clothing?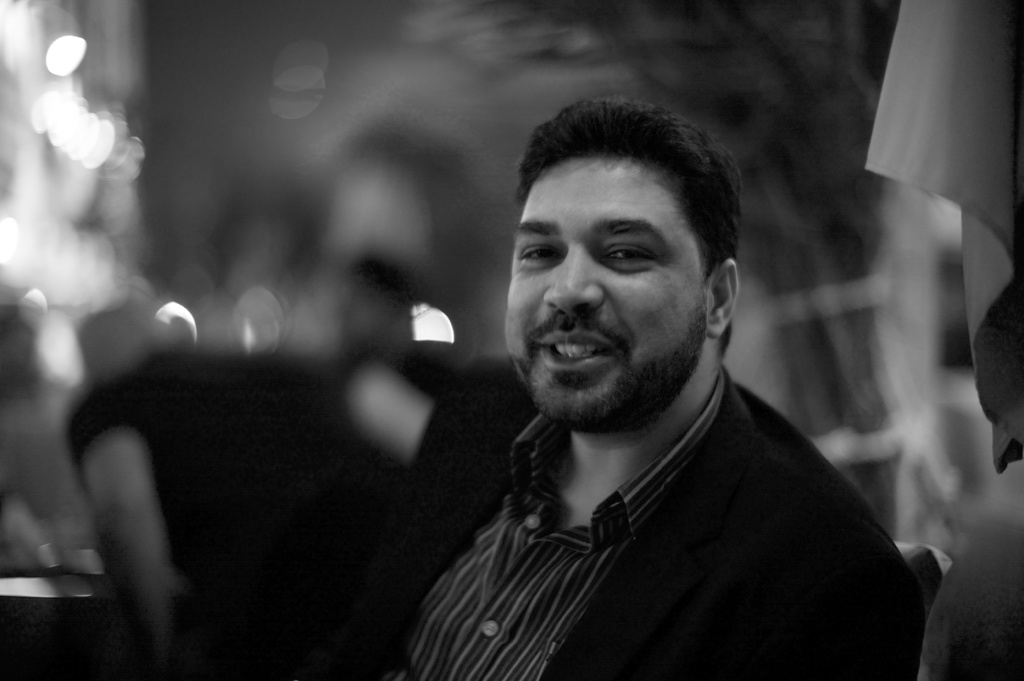
pyautogui.locateOnScreen(391, 345, 927, 673)
